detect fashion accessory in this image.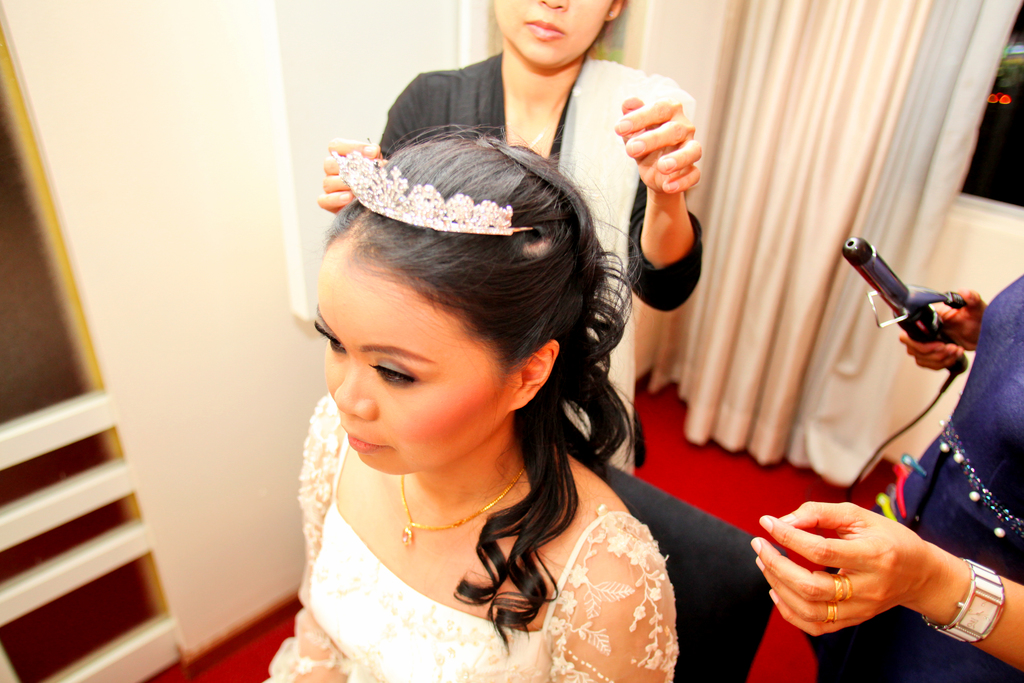
Detection: x1=841 y1=572 x2=854 y2=601.
